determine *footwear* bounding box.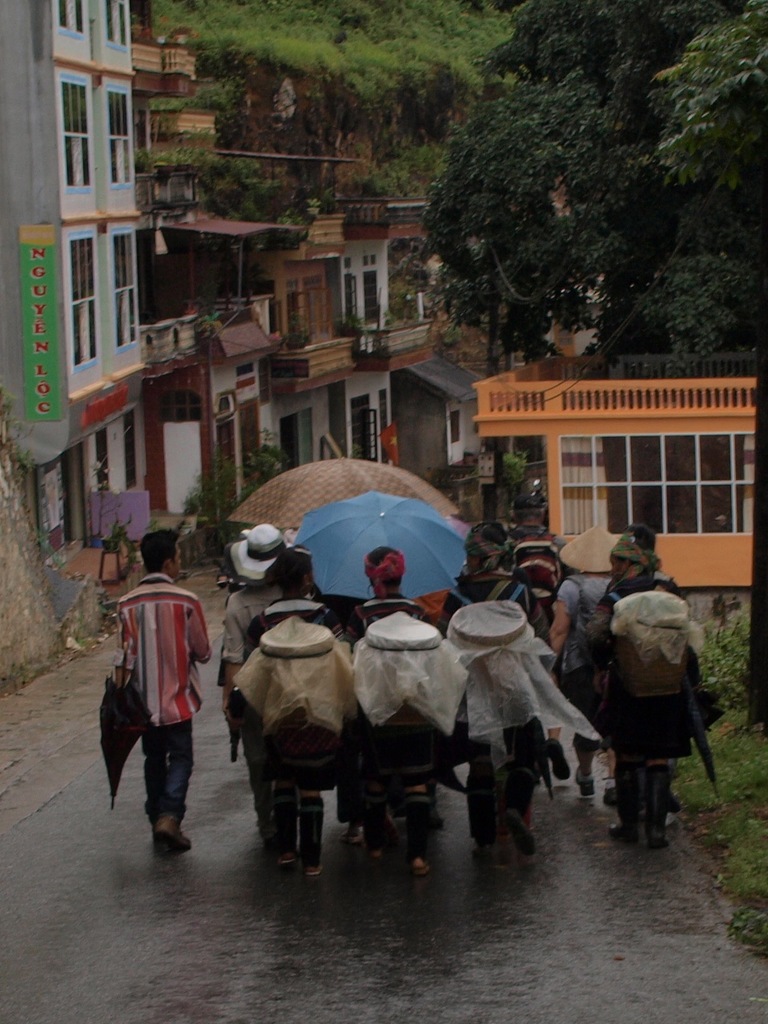
Determined: select_region(506, 810, 532, 858).
